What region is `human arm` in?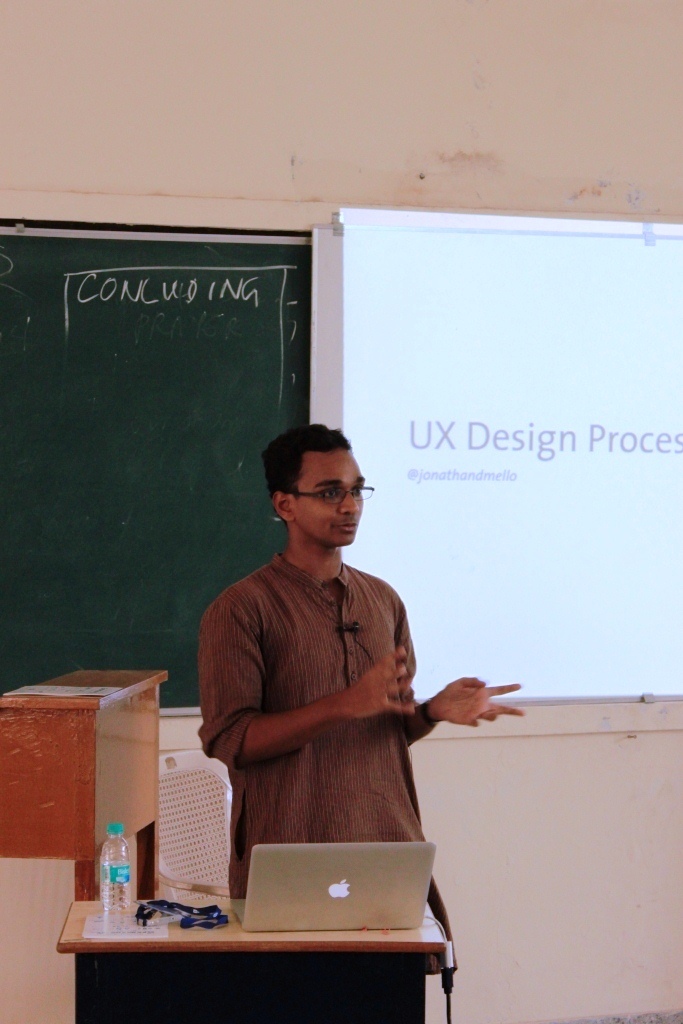
{"left": 401, "top": 599, "right": 543, "bottom": 732}.
